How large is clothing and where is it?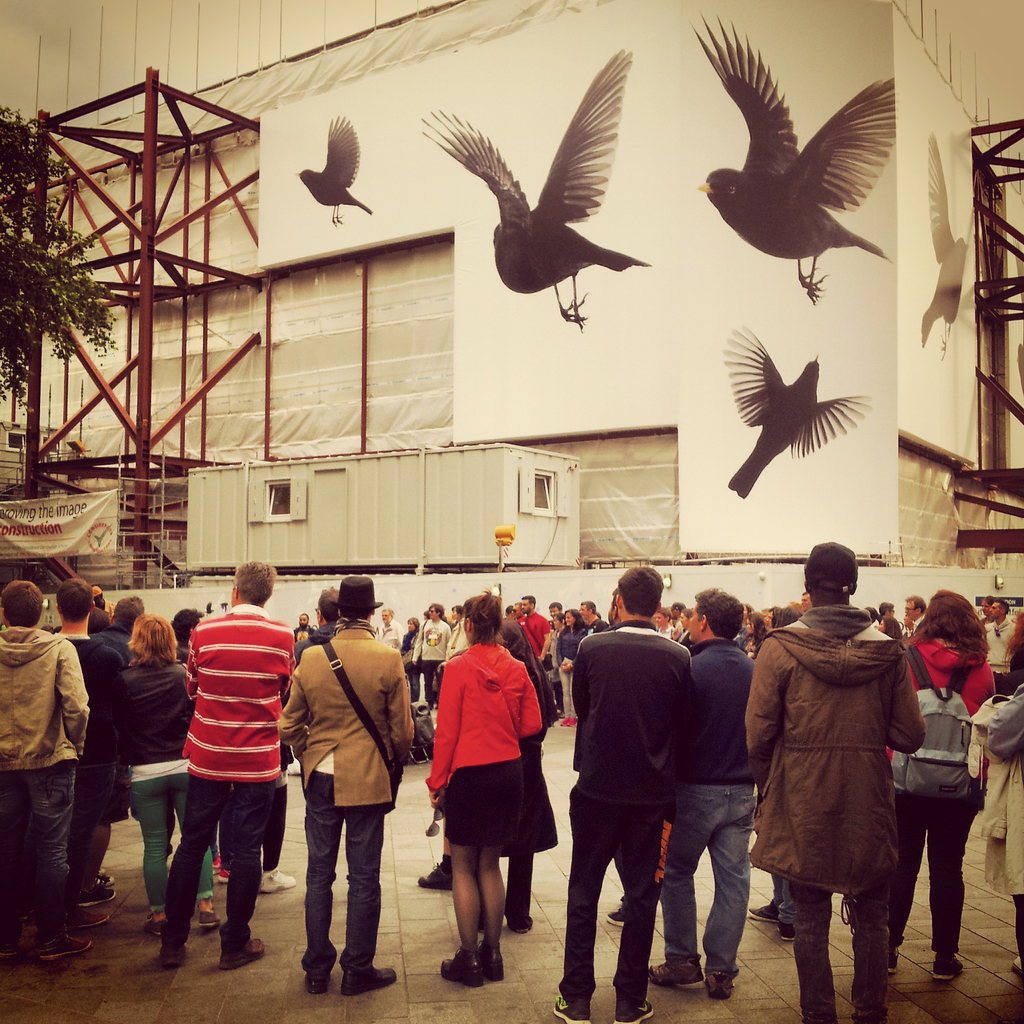
Bounding box: (left=691, top=641, right=771, bottom=974).
